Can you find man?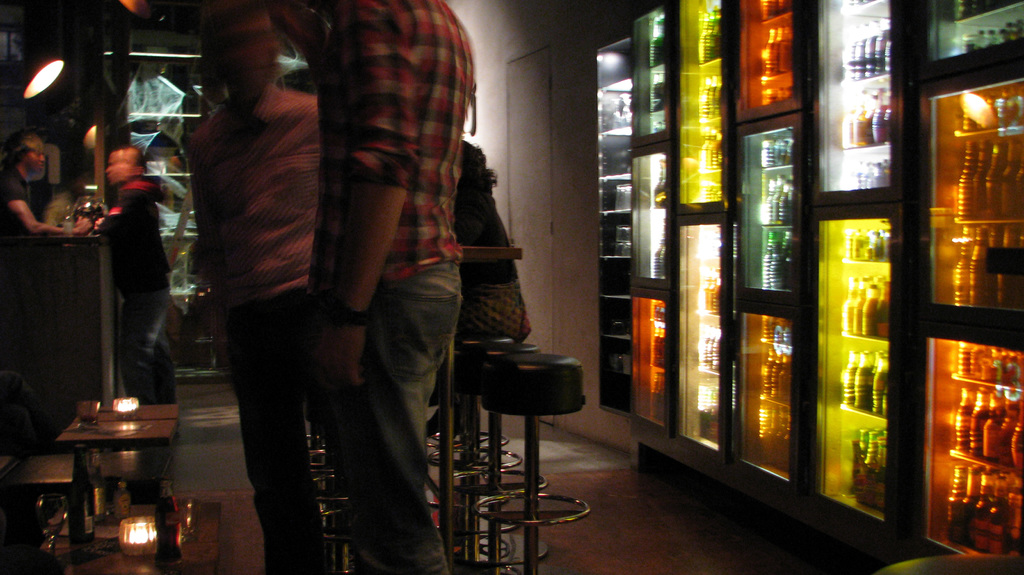
Yes, bounding box: region(188, 8, 333, 574).
